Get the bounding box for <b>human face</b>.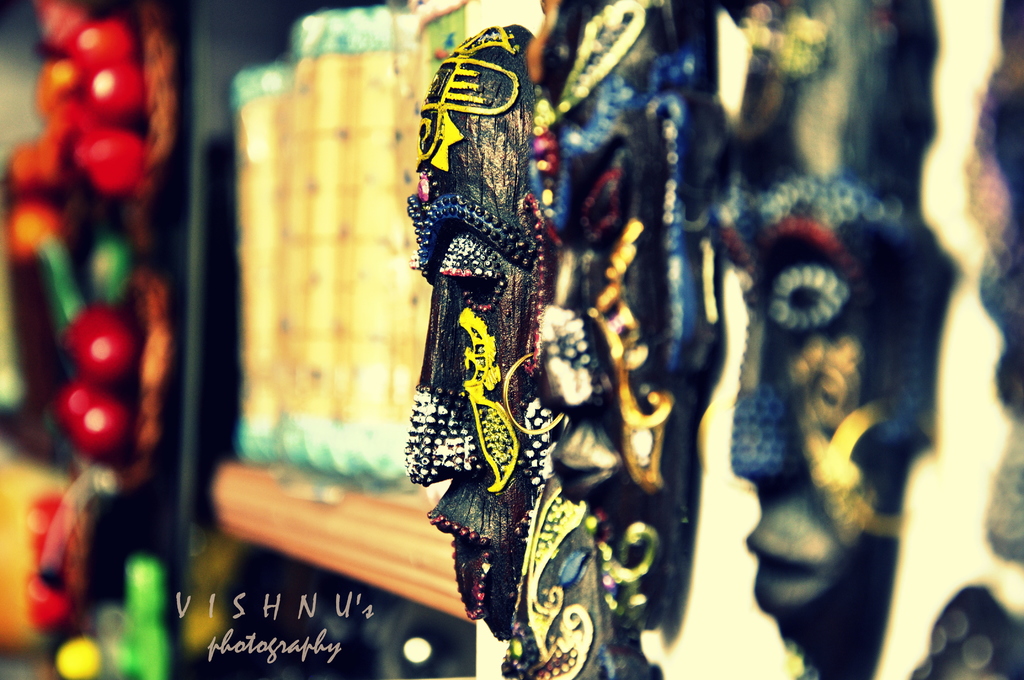
501 0 720 679.
